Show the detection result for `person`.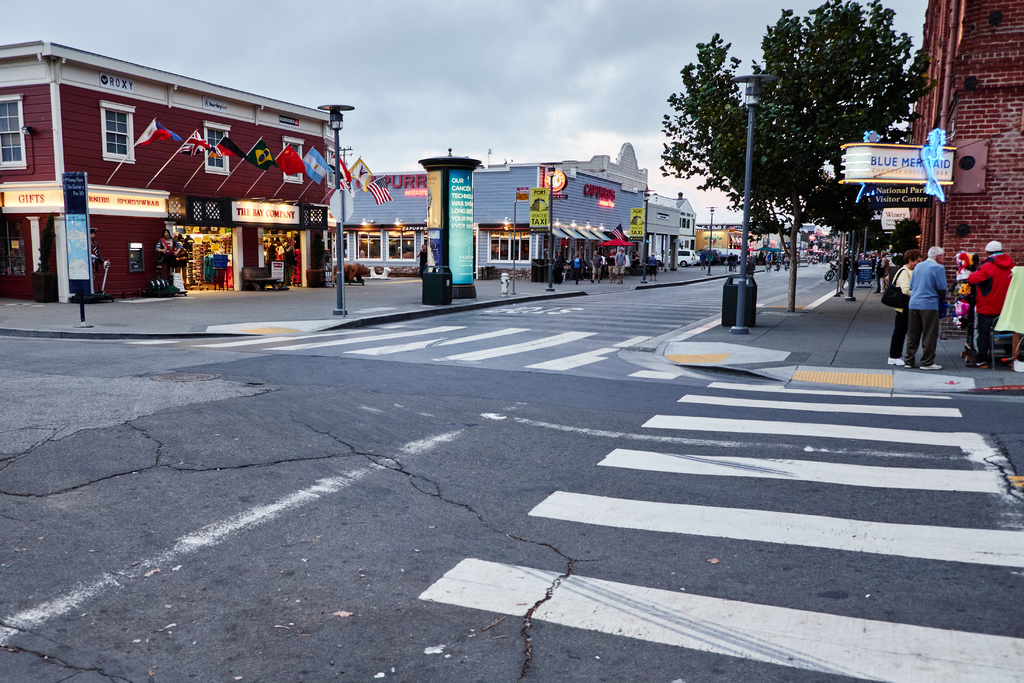
select_region(552, 250, 564, 286).
